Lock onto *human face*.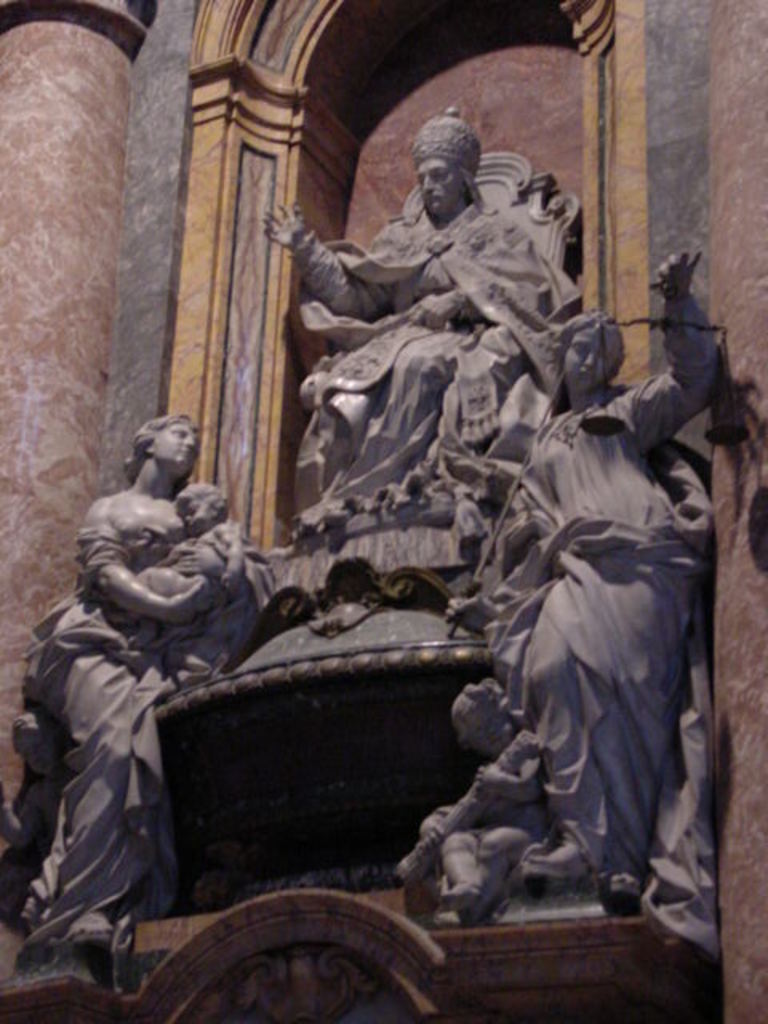
Locked: region(416, 157, 454, 214).
